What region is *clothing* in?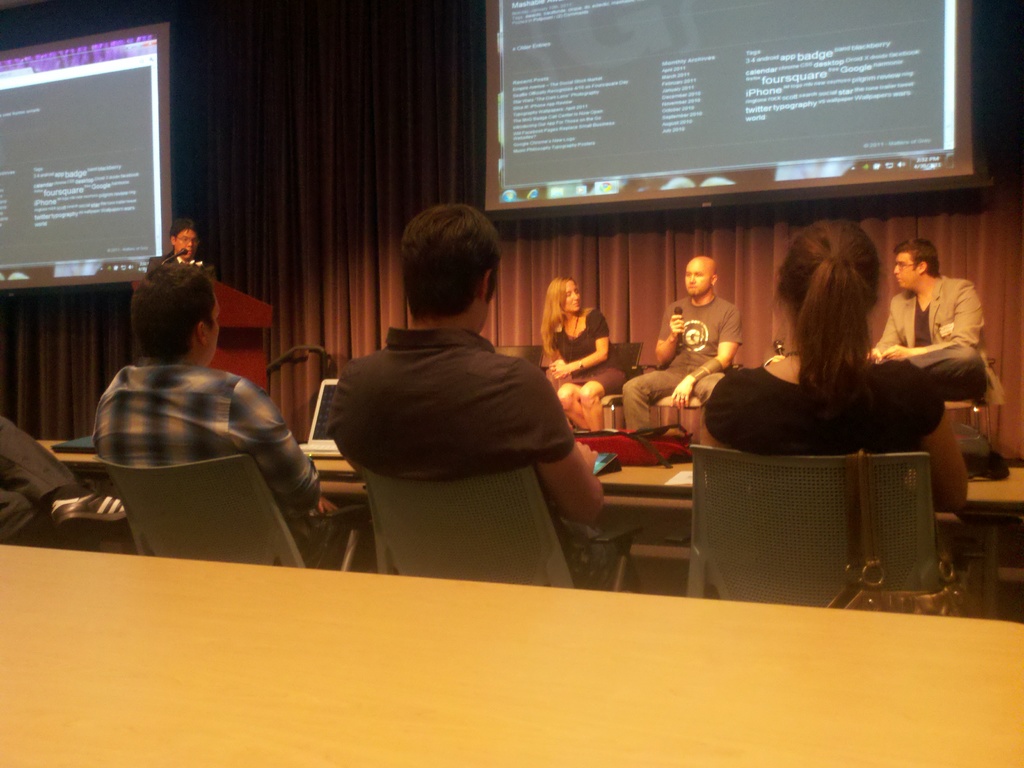
91/349/323/565.
